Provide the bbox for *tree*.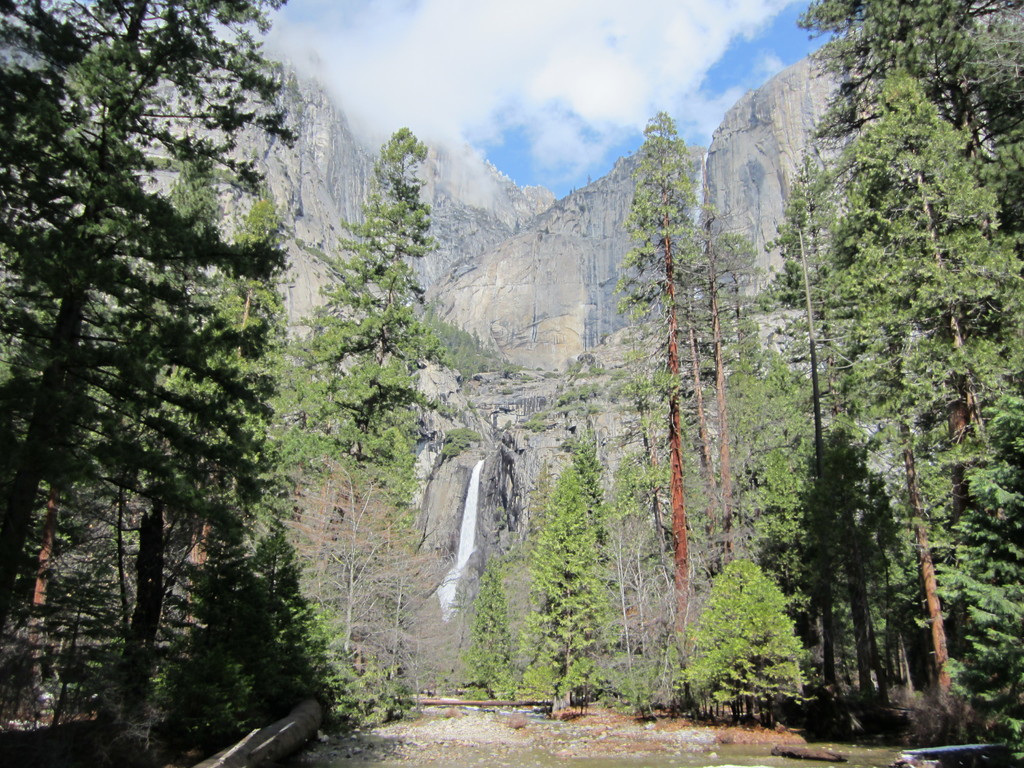
(678,253,724,595).
